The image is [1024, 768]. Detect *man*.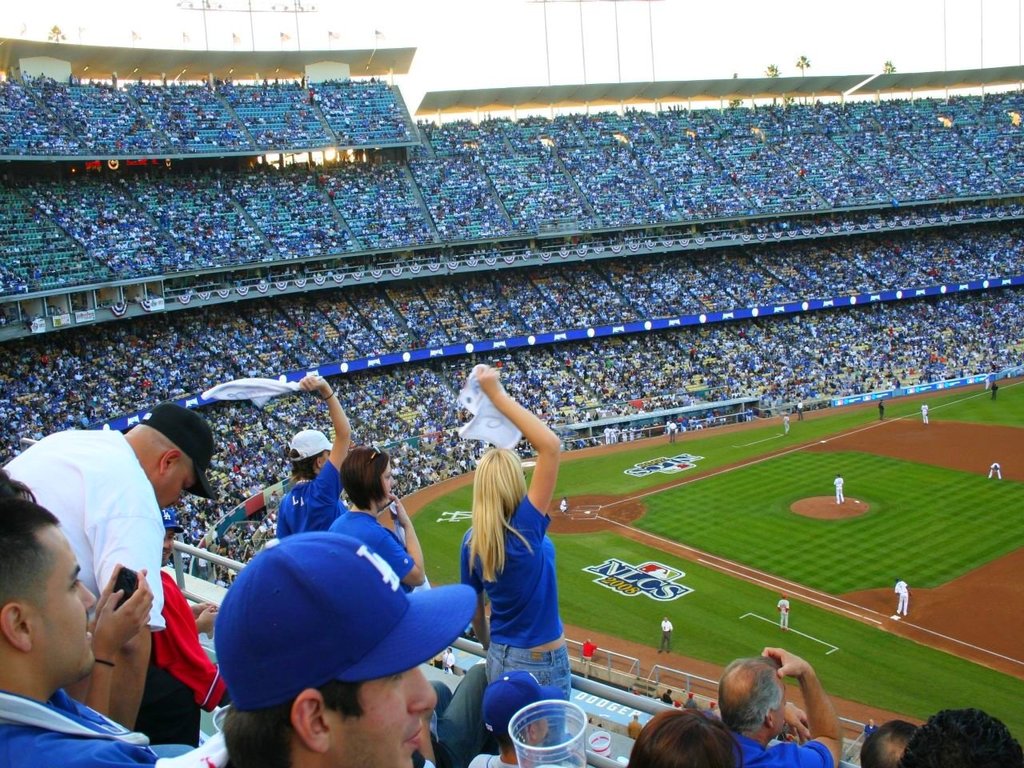
Detection: (x1=859, y1=721, x2=918, y2=767).
